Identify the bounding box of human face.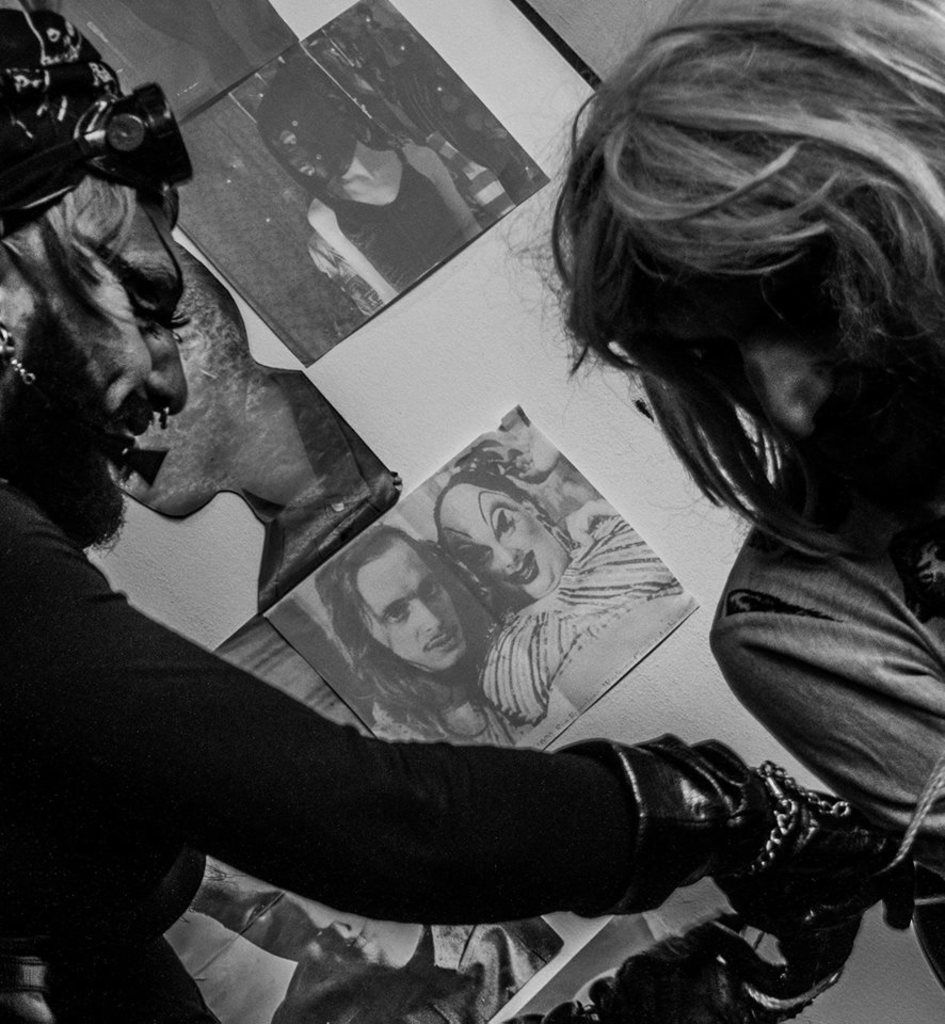
region(13, 193, 183, 545).
